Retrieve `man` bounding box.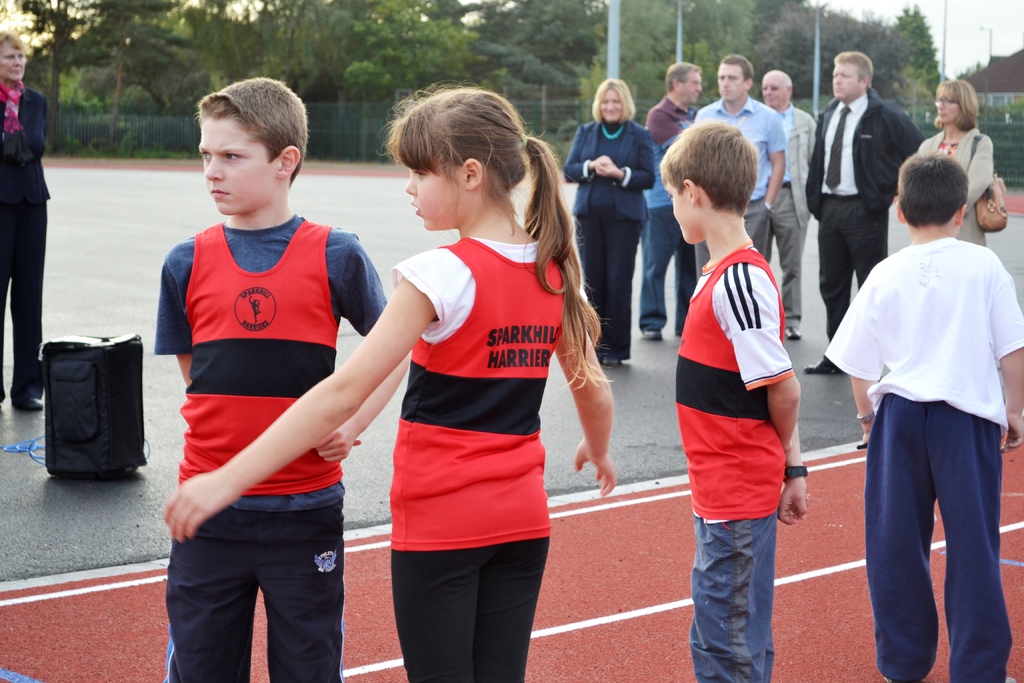
Bounding box: [804,49,928,373].
